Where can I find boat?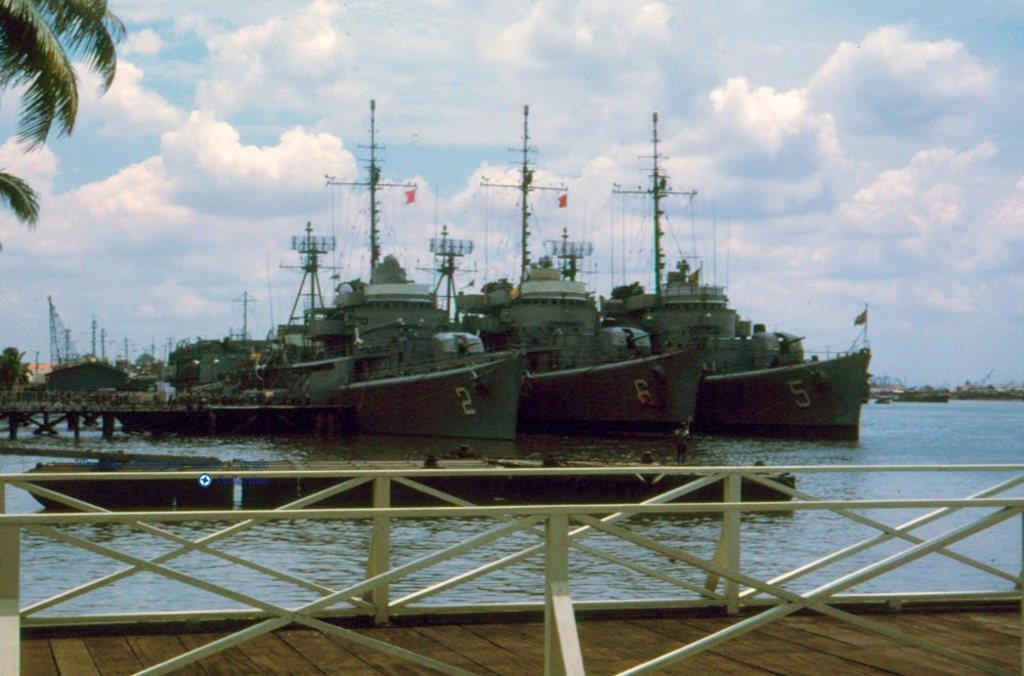
You can find it at 209/97/535/465.
